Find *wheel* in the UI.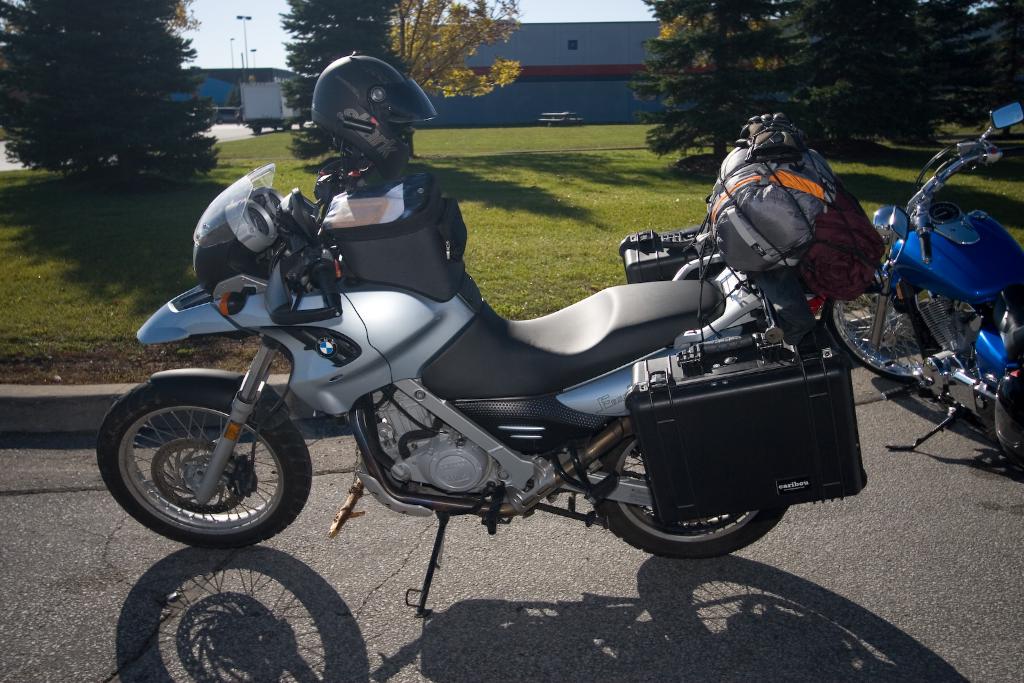
UI element at (x1=607, y1=418, x2=795, y2=568).
